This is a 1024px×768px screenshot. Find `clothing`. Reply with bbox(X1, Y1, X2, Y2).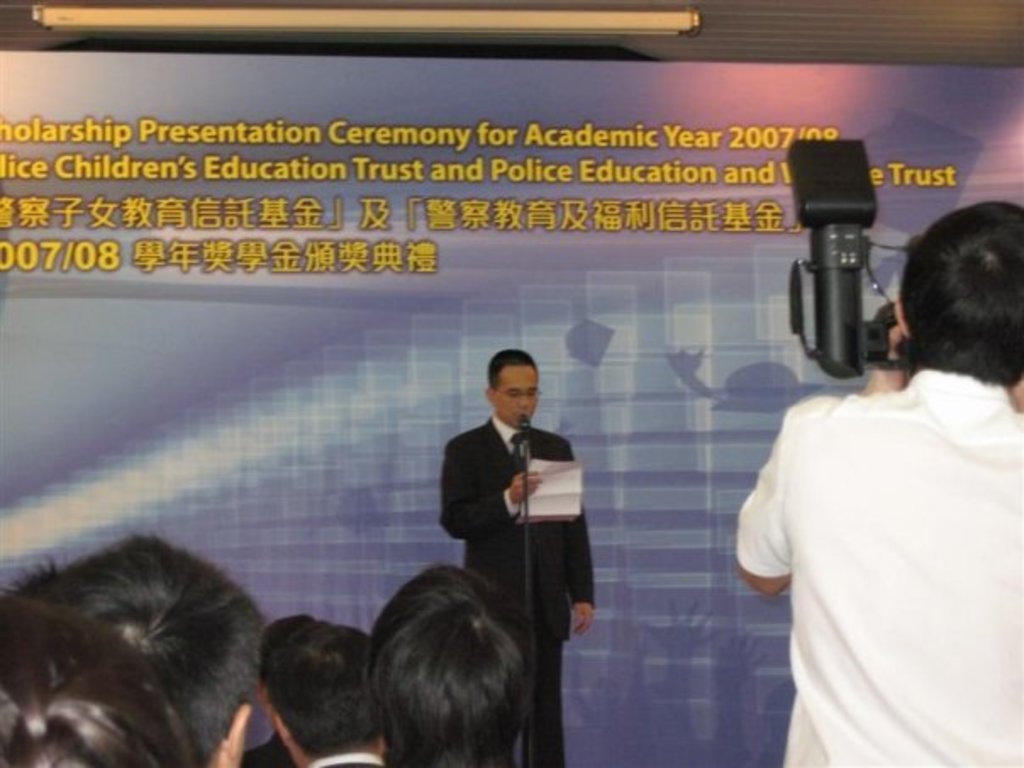
bbox(307, 751, 381, 766).
